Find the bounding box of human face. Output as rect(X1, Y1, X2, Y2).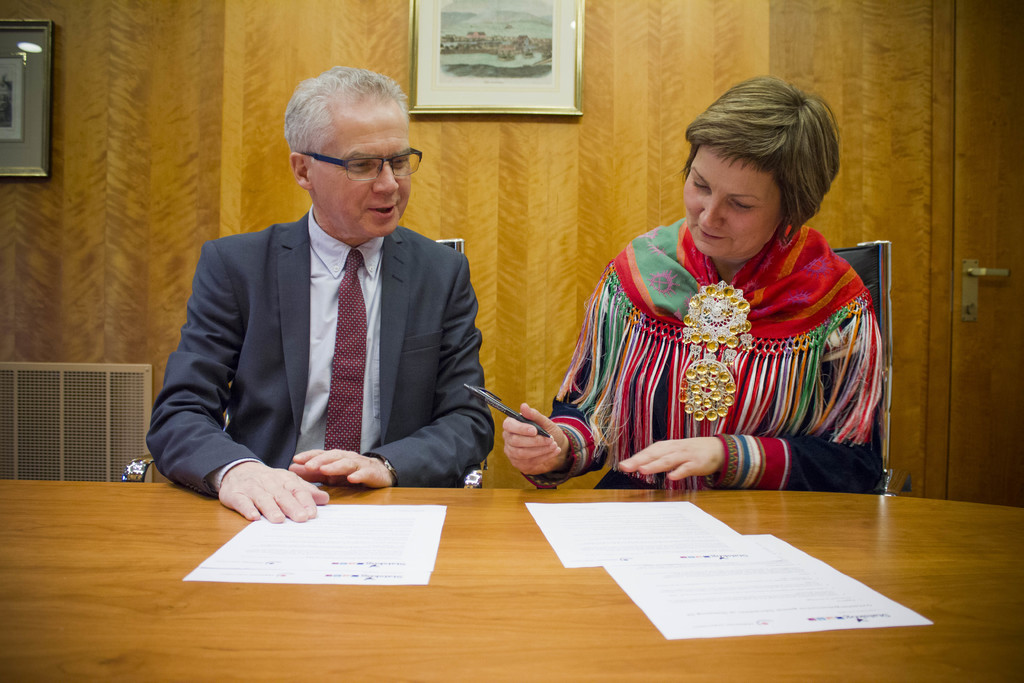
rect(312, 108, 410, 236).
